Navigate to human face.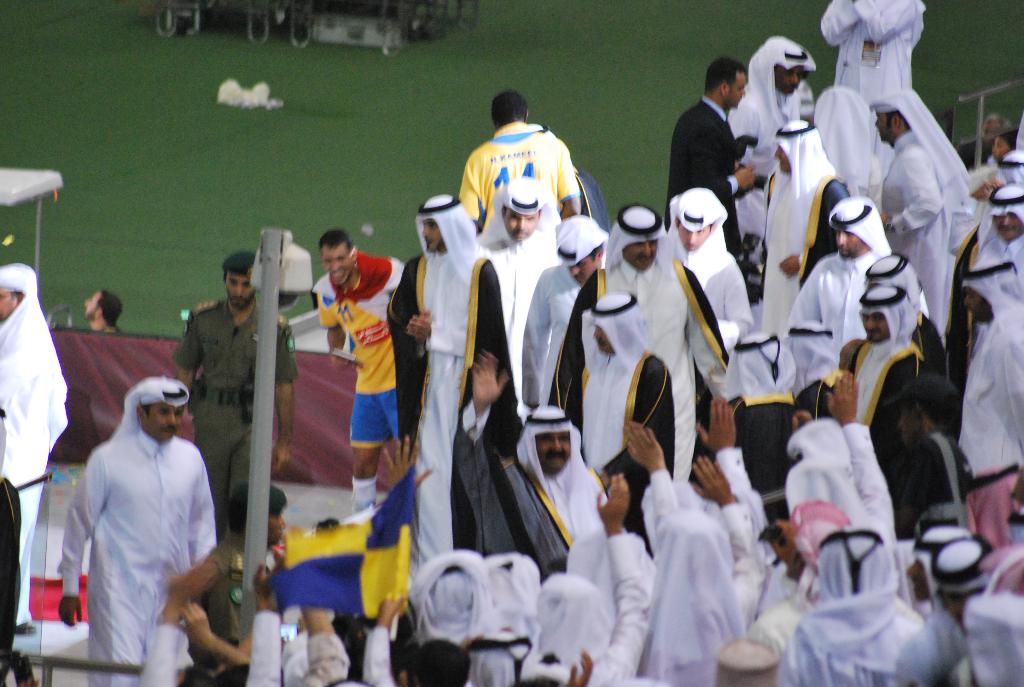
Navigation target: 264/509/285/547.
